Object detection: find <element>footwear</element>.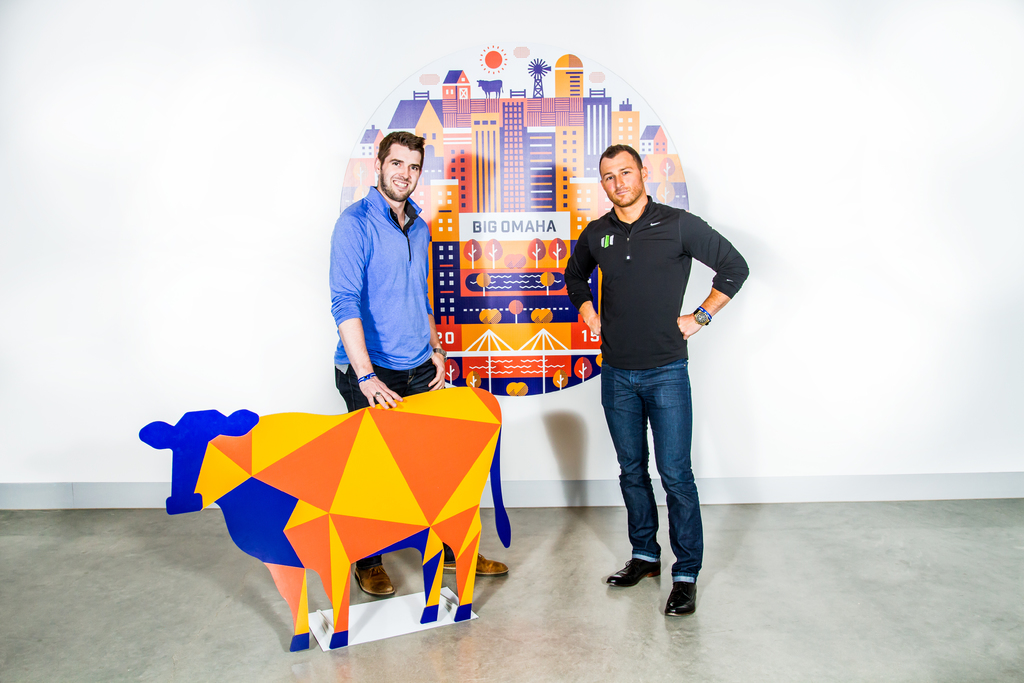
<region>604, 555, 661, 588</region>.
